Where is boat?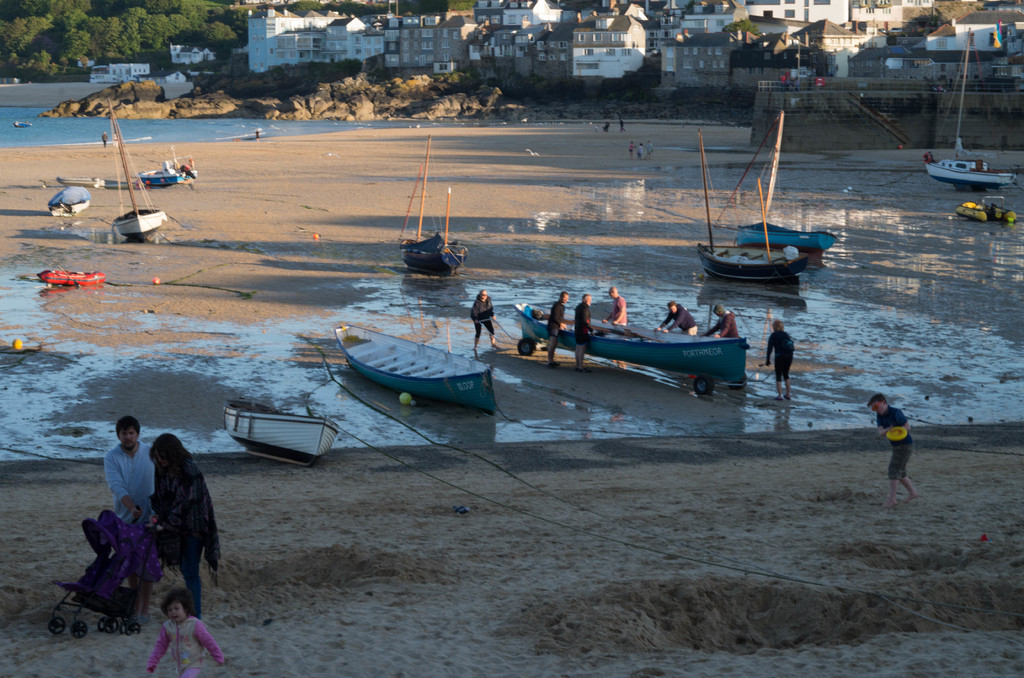
region(919, 37, 1016, 185).
